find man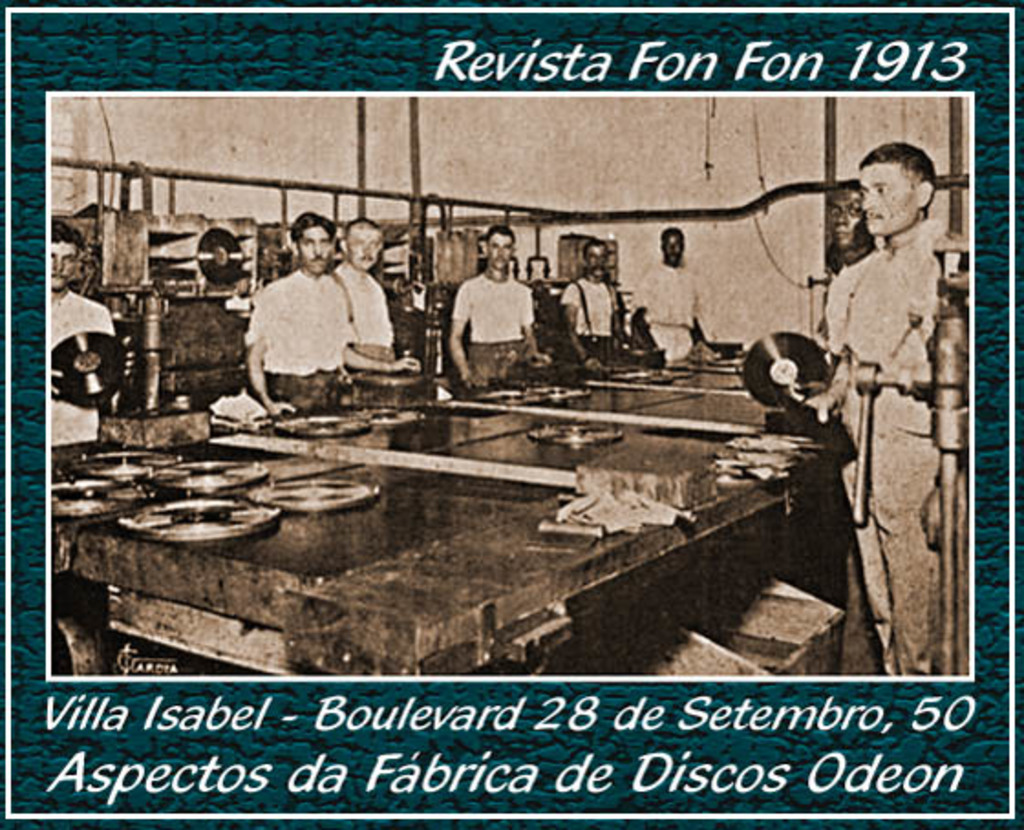
Rect(241, 212, 421, 413)
